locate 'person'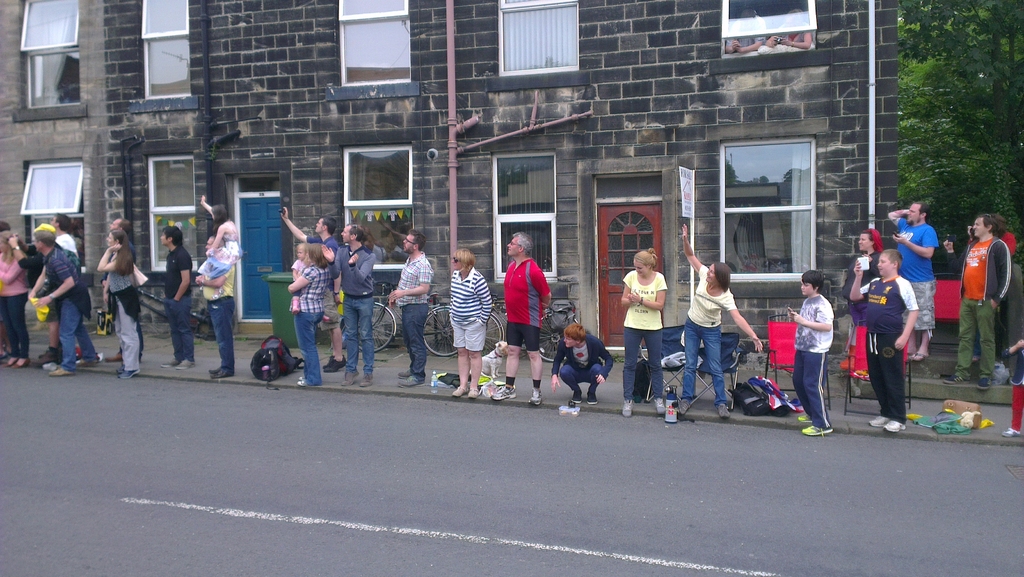
(682,223,766,416)
